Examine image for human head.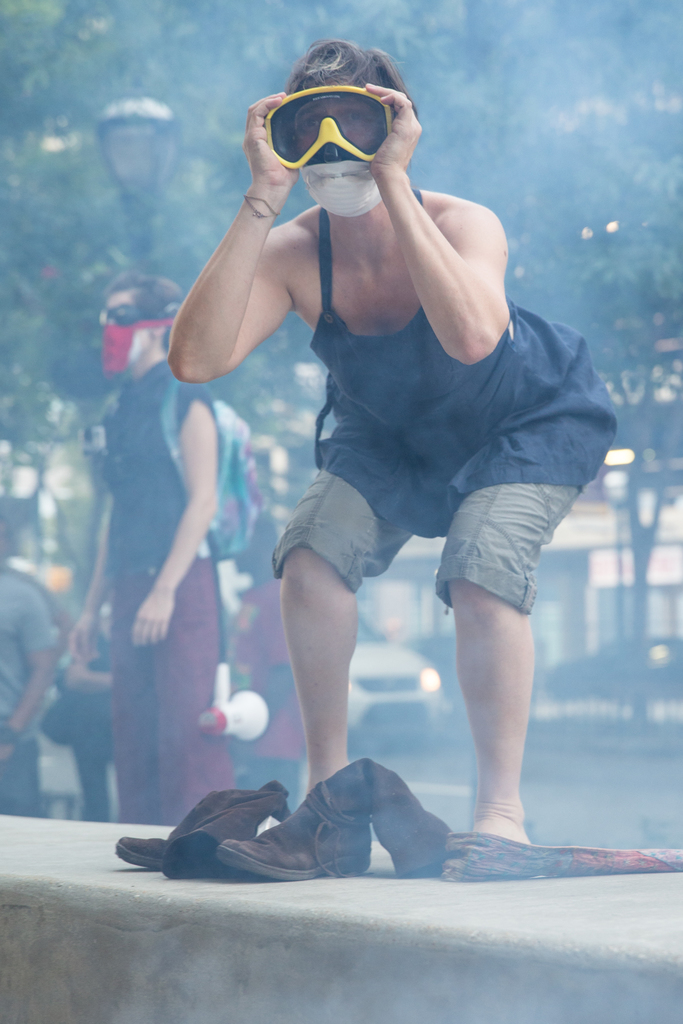
Examination result: l=88, t=262, r=189, b=376.
